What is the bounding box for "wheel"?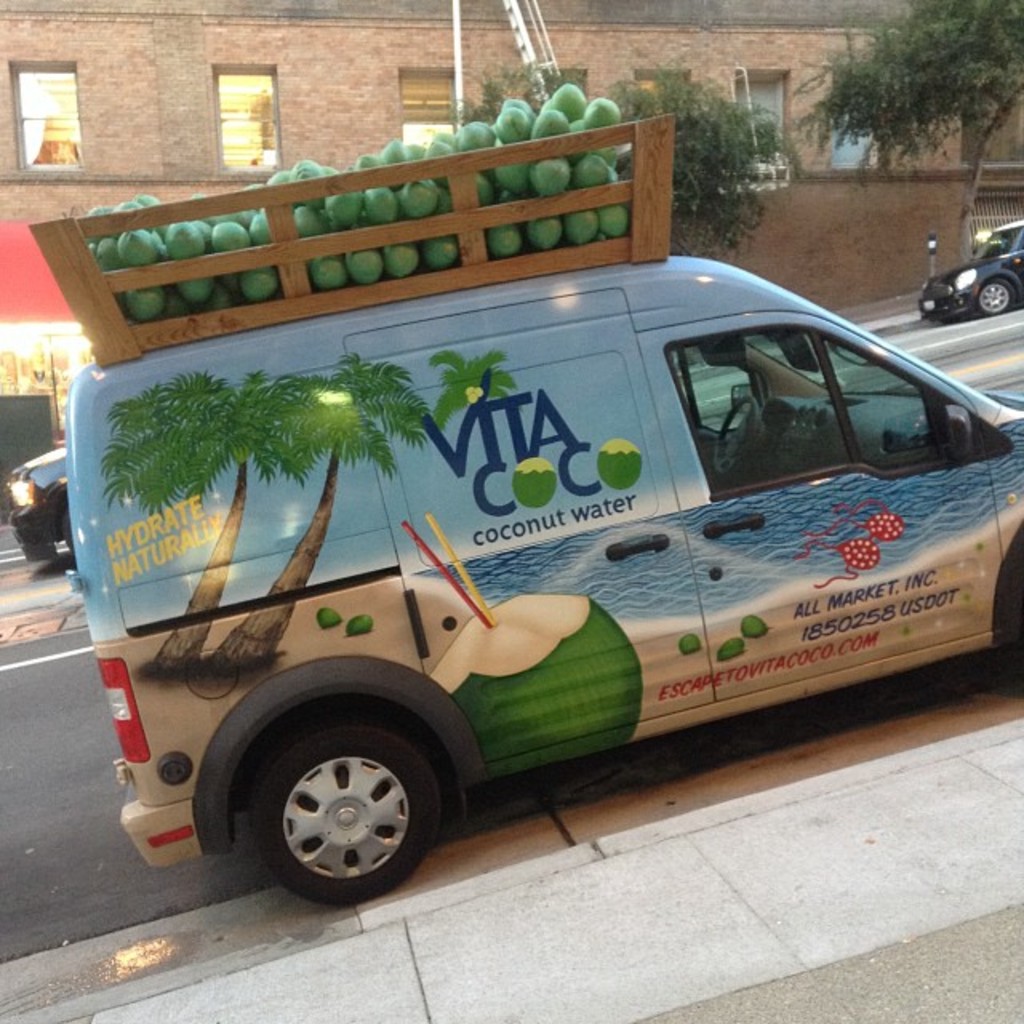
{"left": 1006, "top": 541, "right": 1022, "bottom": 690}.
